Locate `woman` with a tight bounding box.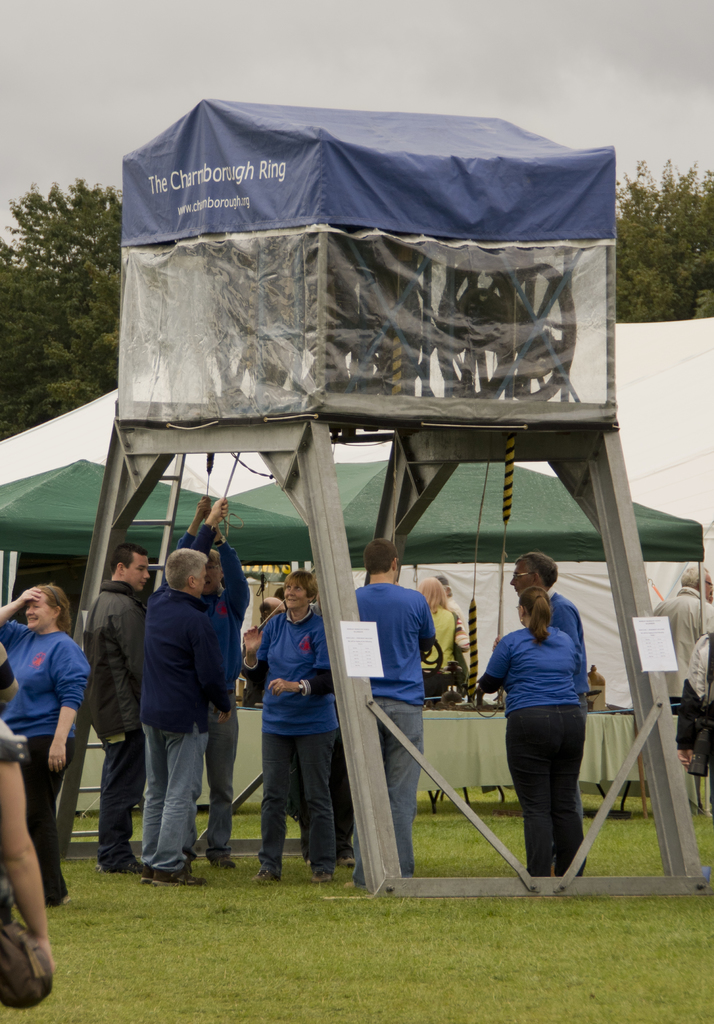
(x1=412, y1=578, x2=456, y2=690).
